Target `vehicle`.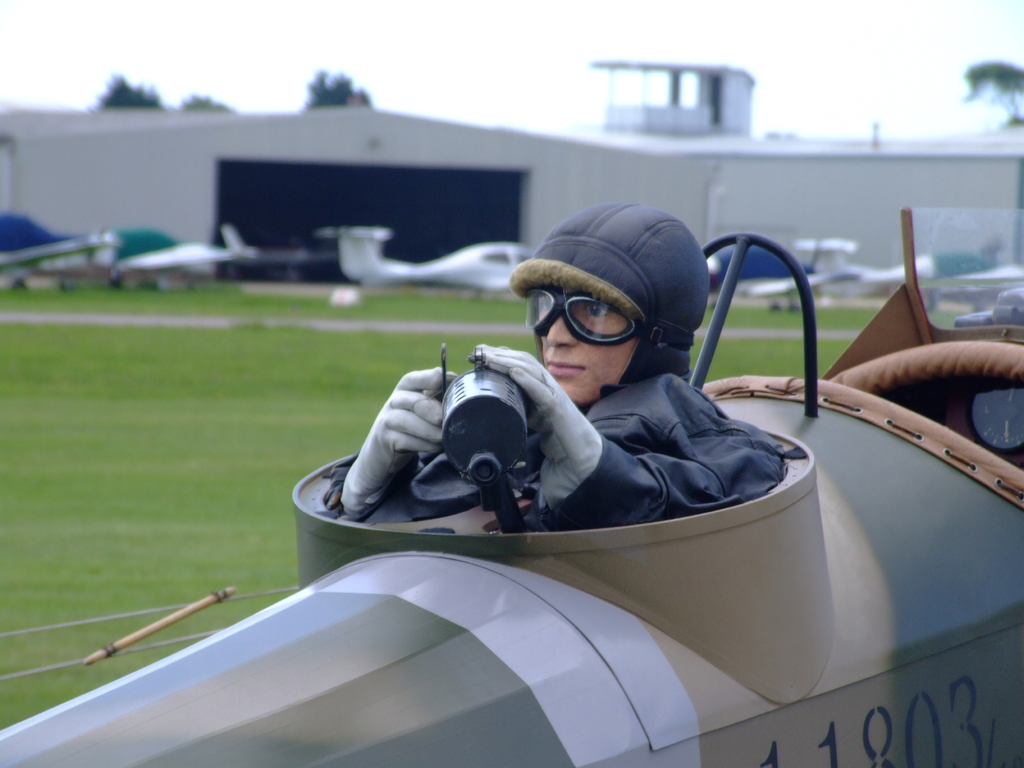
Target region: BBox(0, 230, 189, 299).
